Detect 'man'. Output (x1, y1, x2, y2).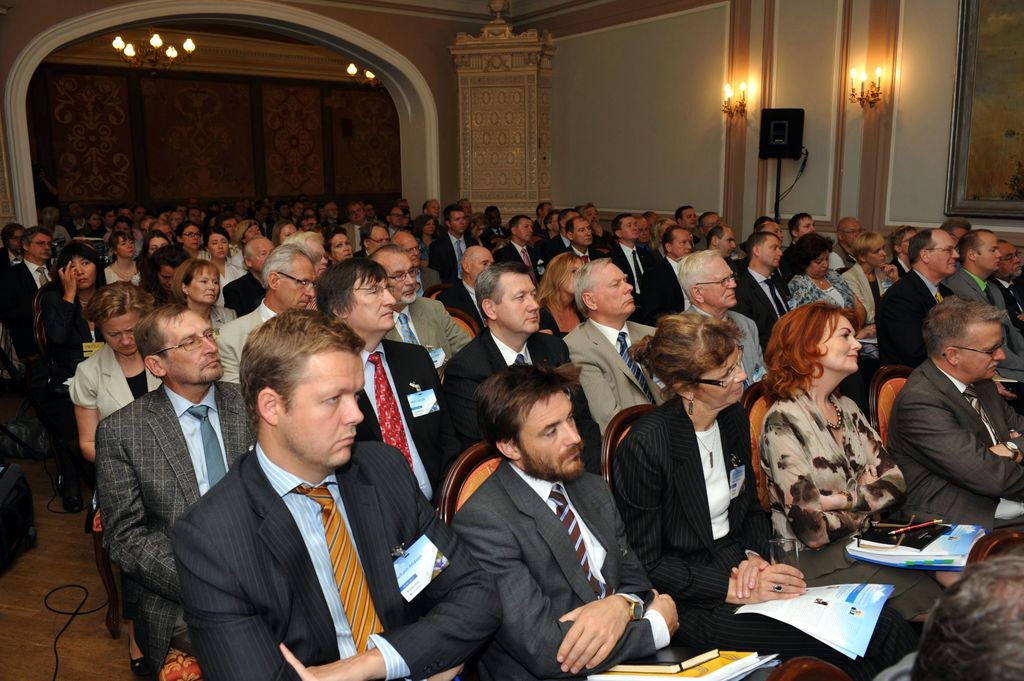
(730, 231, 794, 342).
